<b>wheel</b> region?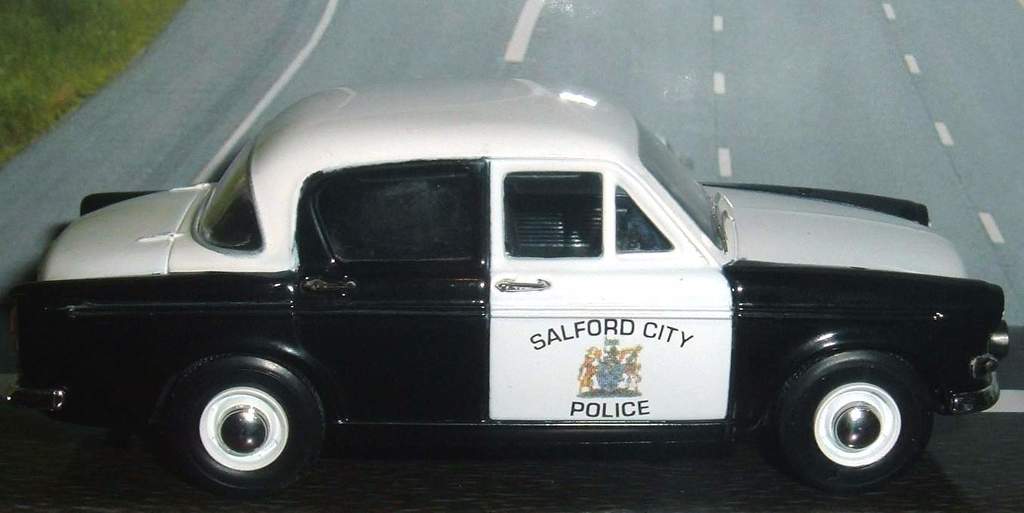
<box>150,350,329,497</box>
